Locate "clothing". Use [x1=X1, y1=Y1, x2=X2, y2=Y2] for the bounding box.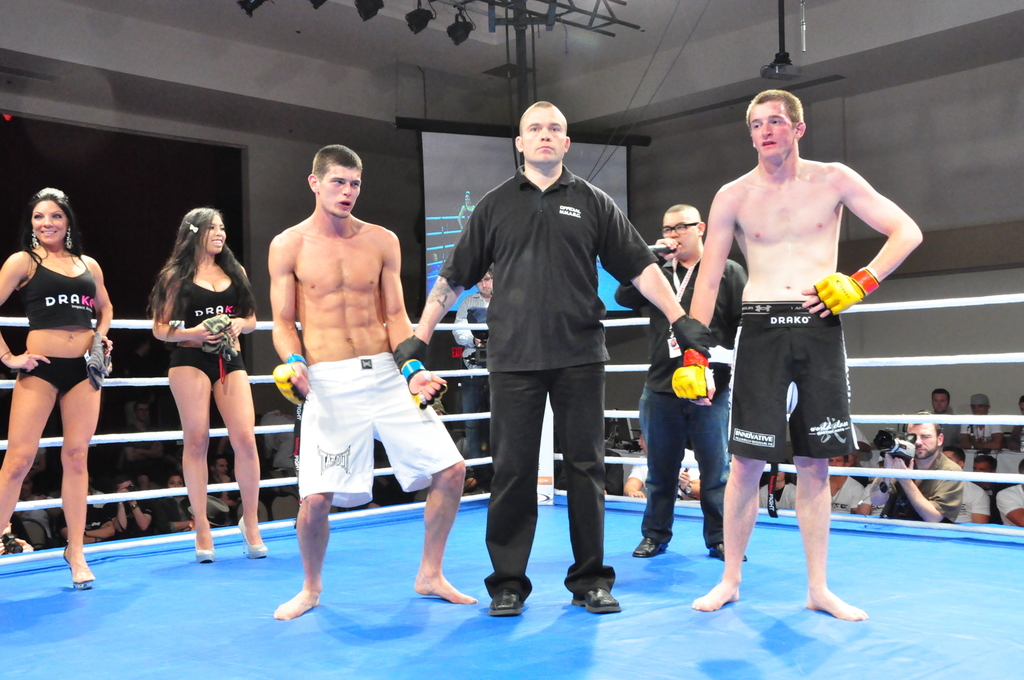
[x1=625, y1=445, x2=708, y2=491].
